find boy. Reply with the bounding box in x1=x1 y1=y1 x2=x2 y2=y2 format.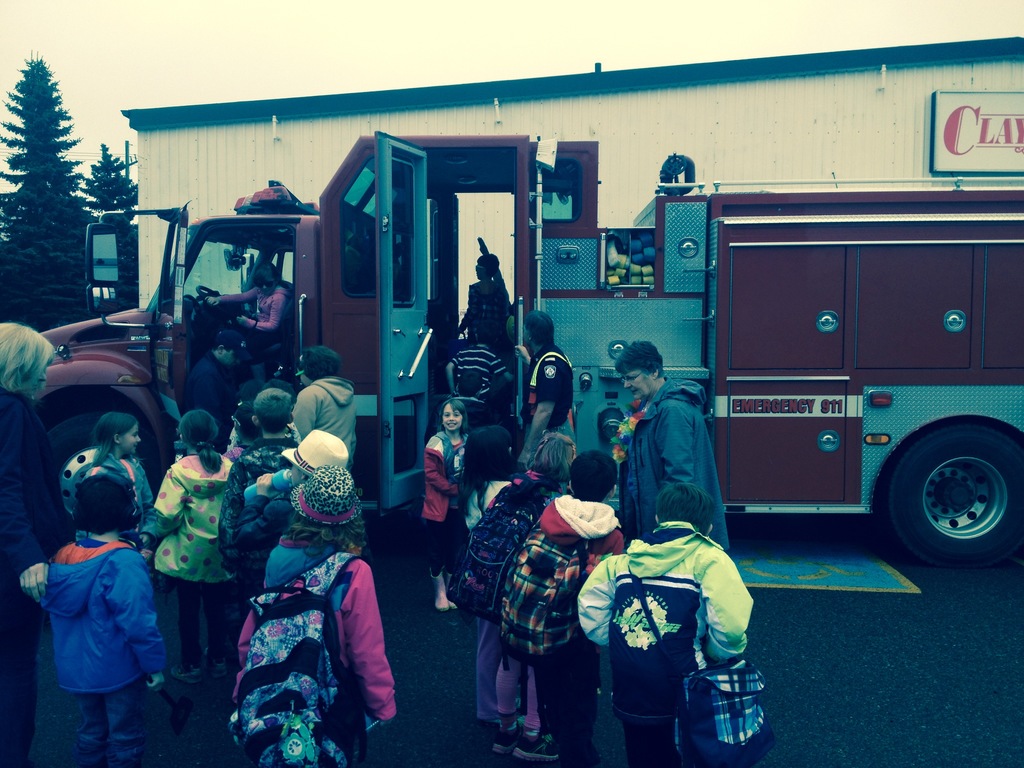
x1=531 y1=452 x2=630 y2=767.
